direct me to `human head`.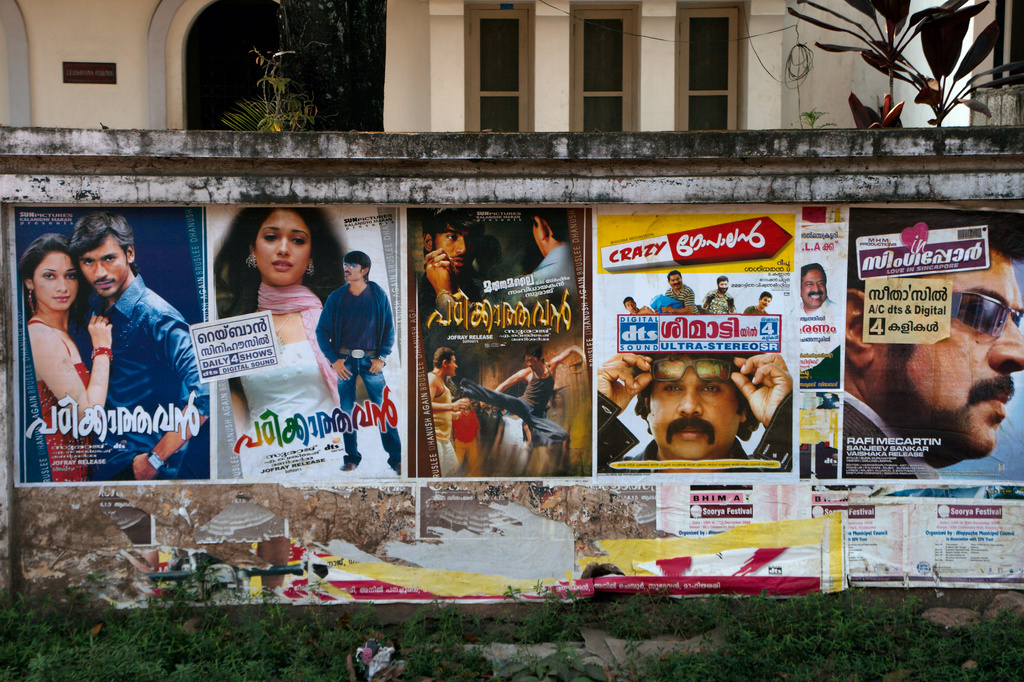
Direction: region(421, 216, 483, 270).
